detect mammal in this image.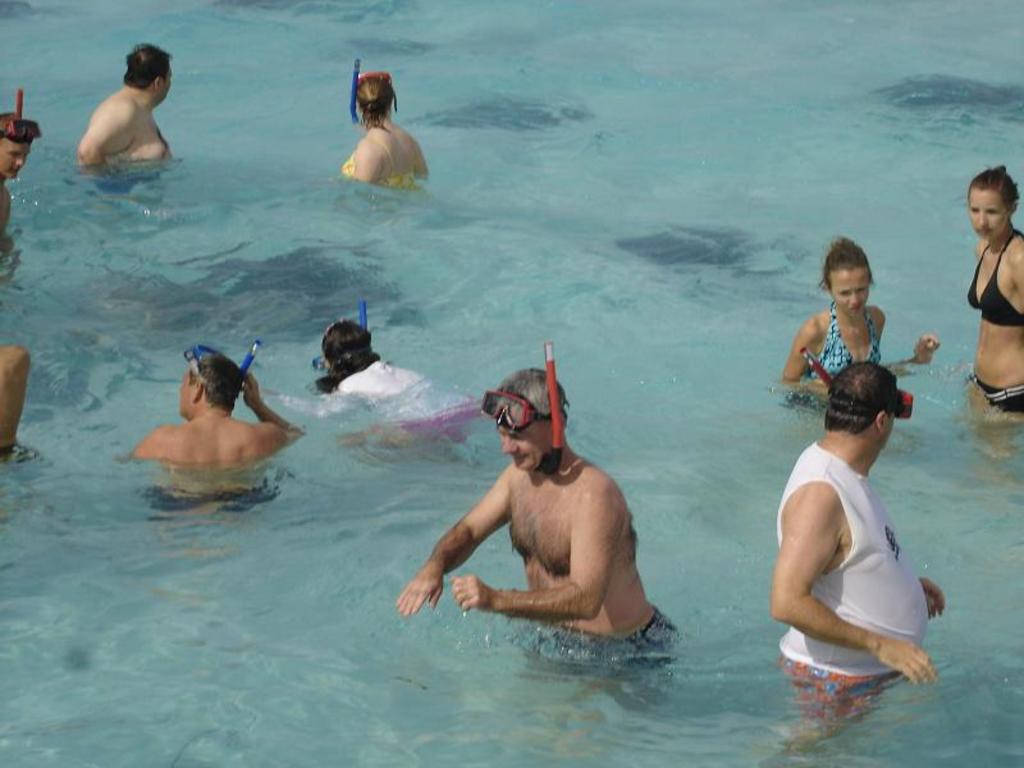
Detection: region(270, 311, 492, 462).
